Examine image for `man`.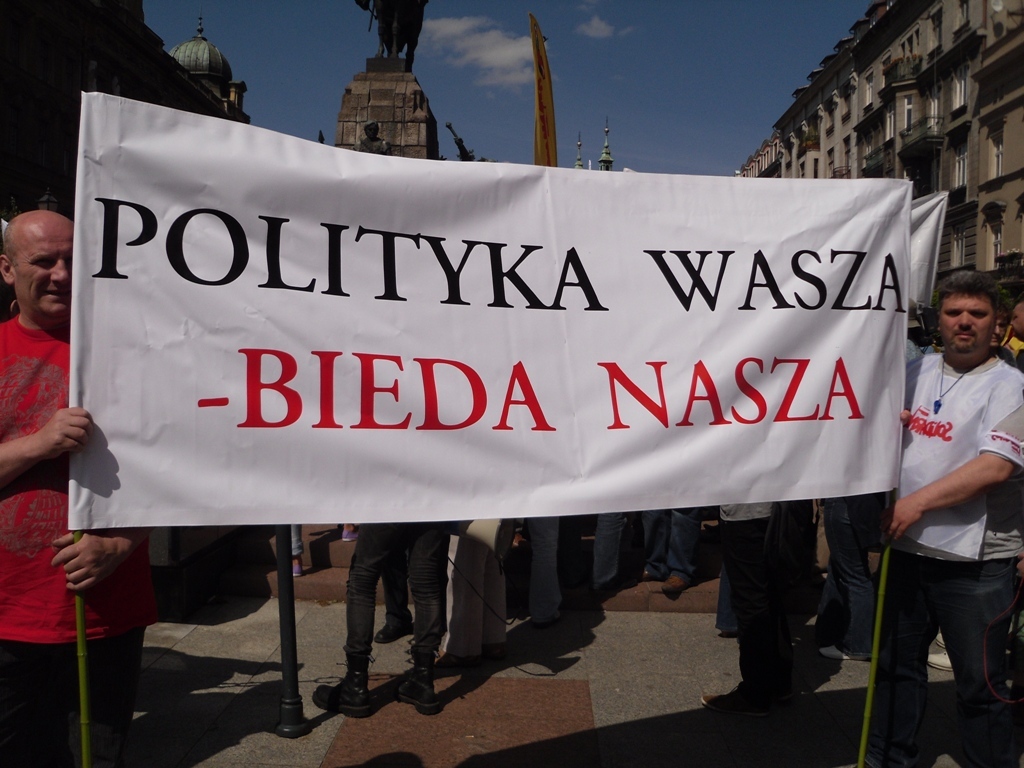
Examination result: x1=0, y1=206, x2=157, y2=767.
